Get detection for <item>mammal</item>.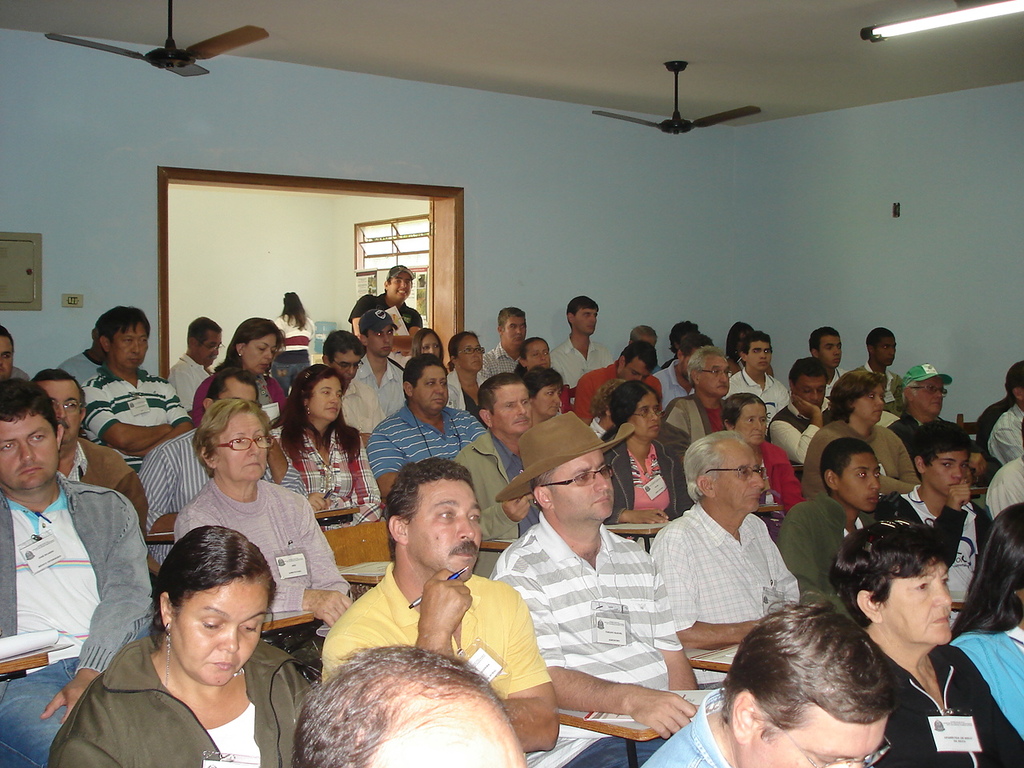
Detection: [654,332,710,412].
